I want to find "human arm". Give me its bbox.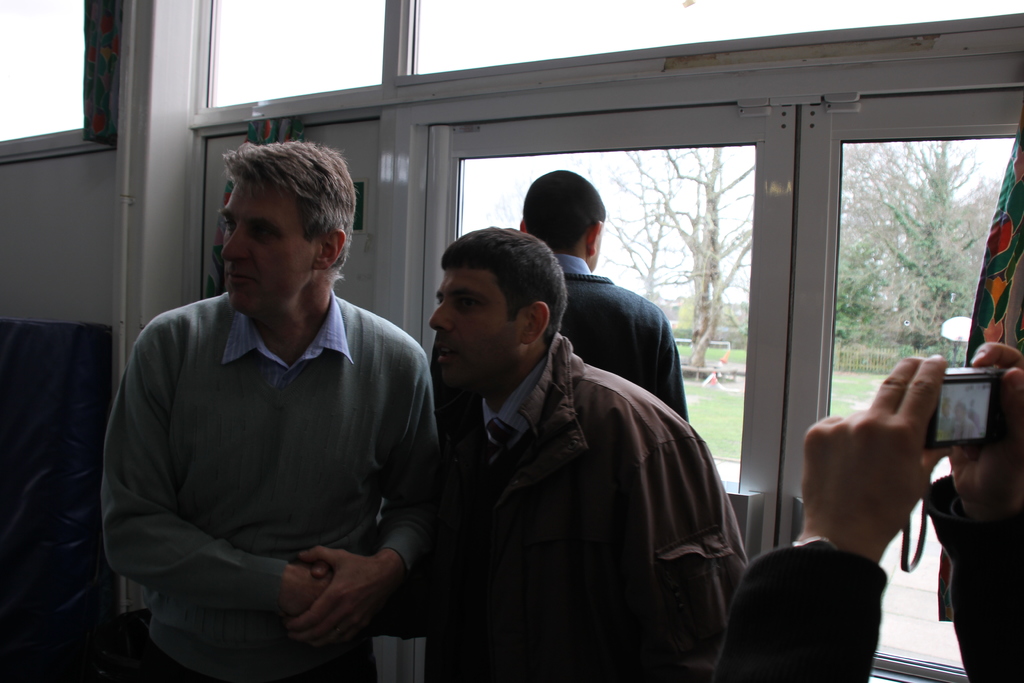
rect(312, 353, 446, 660).
